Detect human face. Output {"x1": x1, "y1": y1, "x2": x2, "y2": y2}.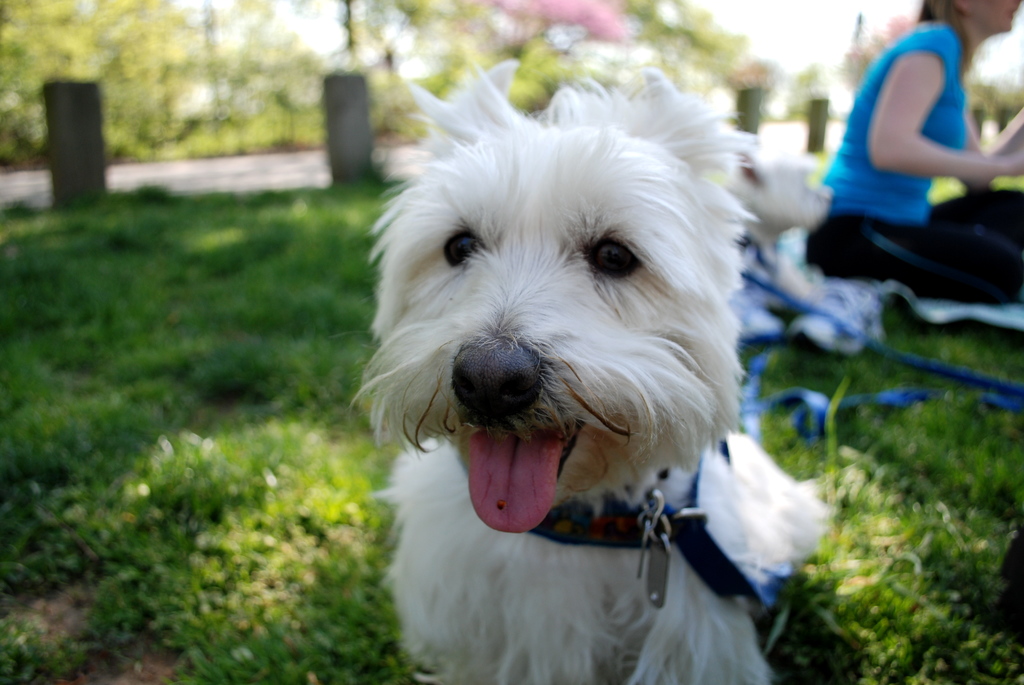
{"x1": 971, "y1": 0, "x2": 1021, "y2": 29}.
